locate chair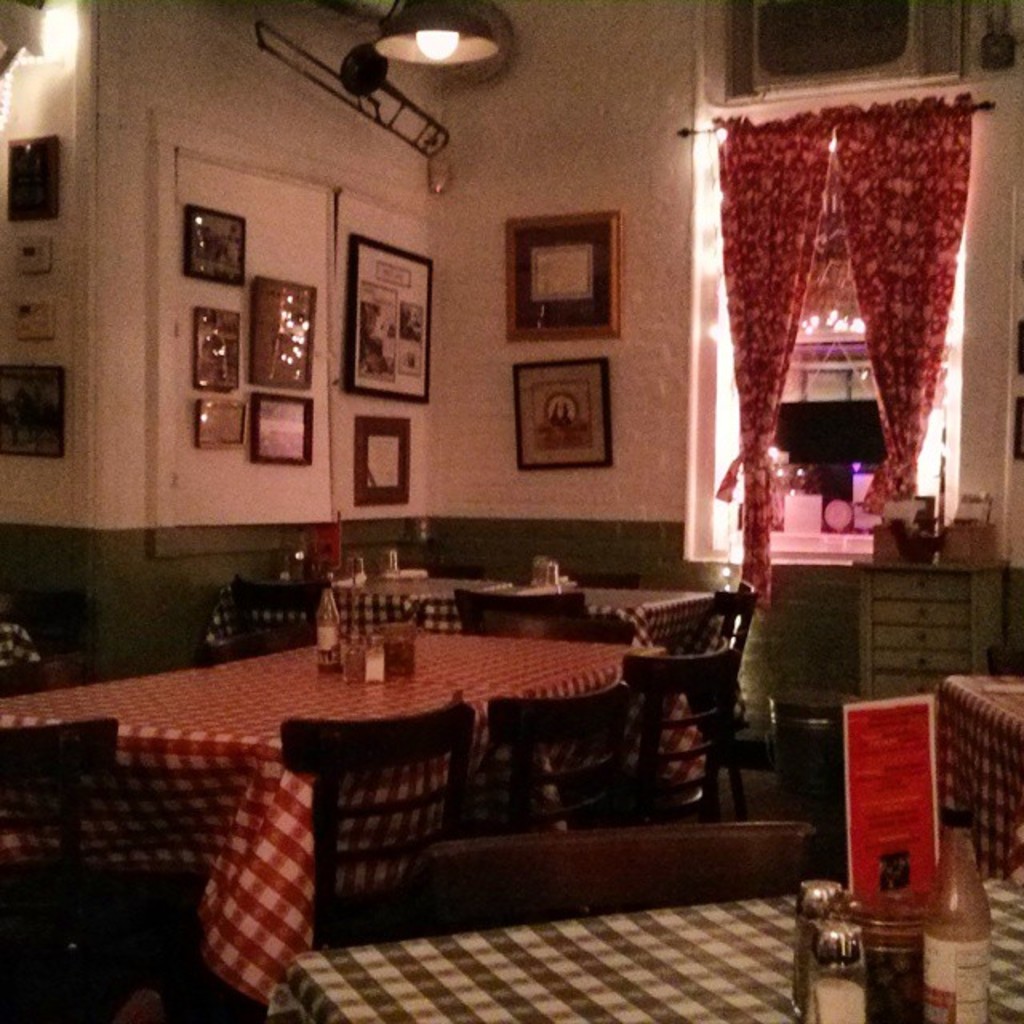
crop(488, 611, 638, 653)
